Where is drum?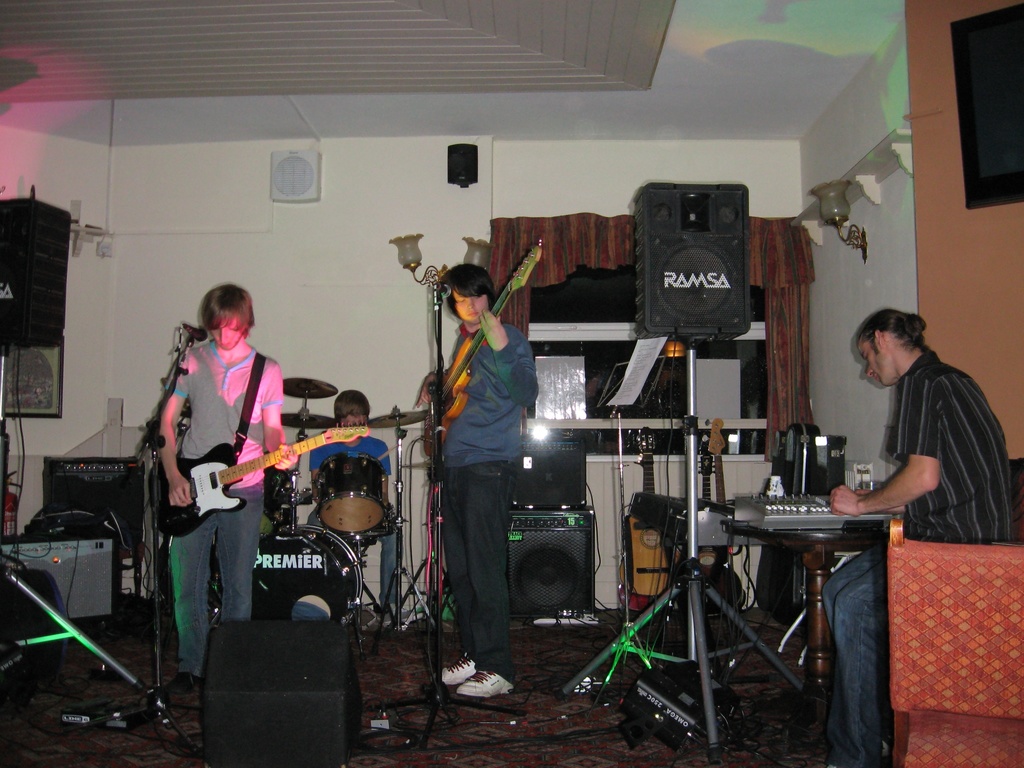
rect(314, 456, 399, 529).
